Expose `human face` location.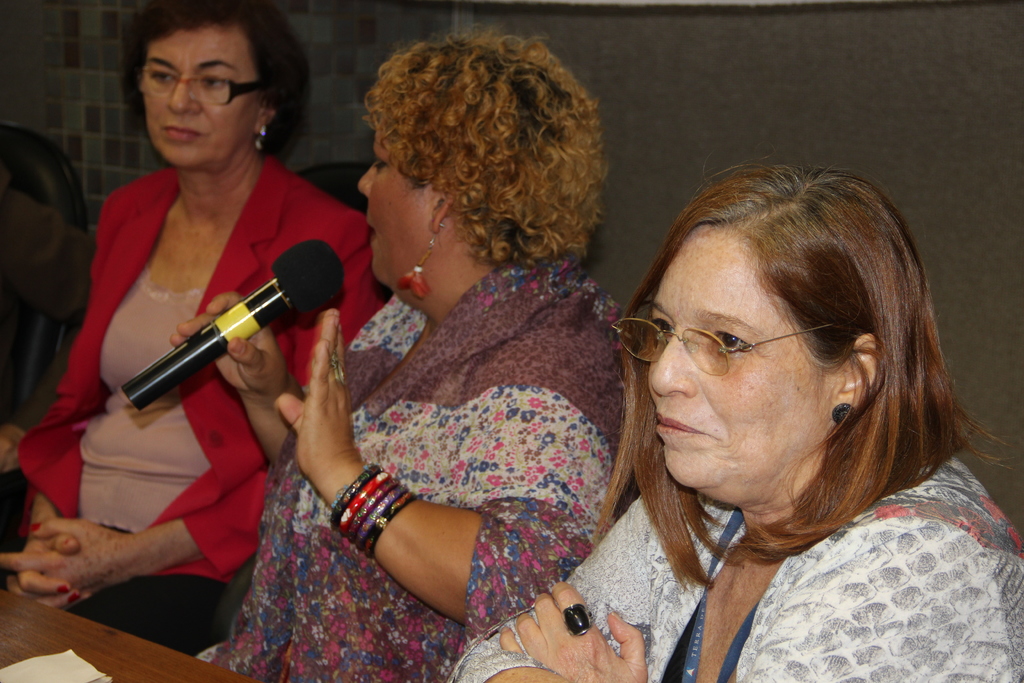
Exposed at bbox(650, 234, 829, 490).
